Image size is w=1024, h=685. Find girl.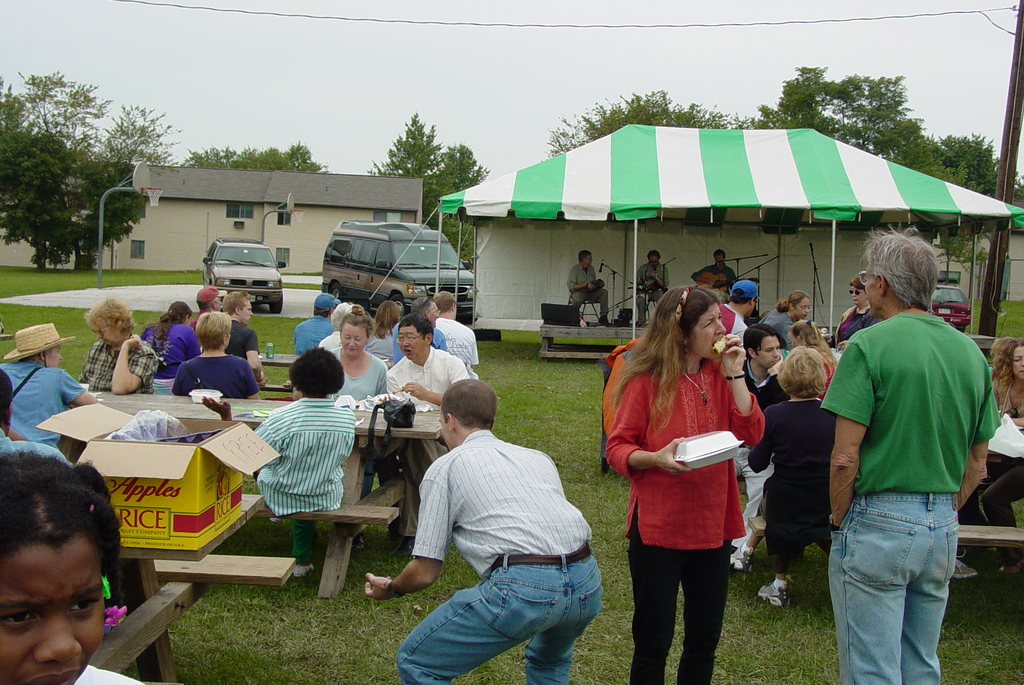
rect(0, 442, 146, 684).
